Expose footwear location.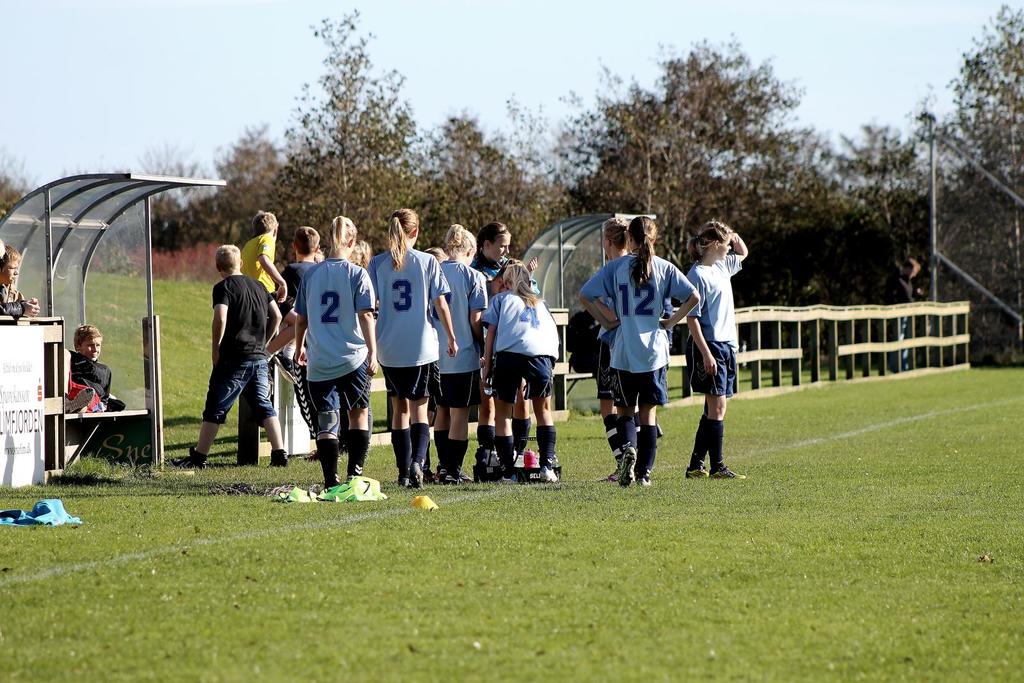
Exposed at (712,467,744,478).
